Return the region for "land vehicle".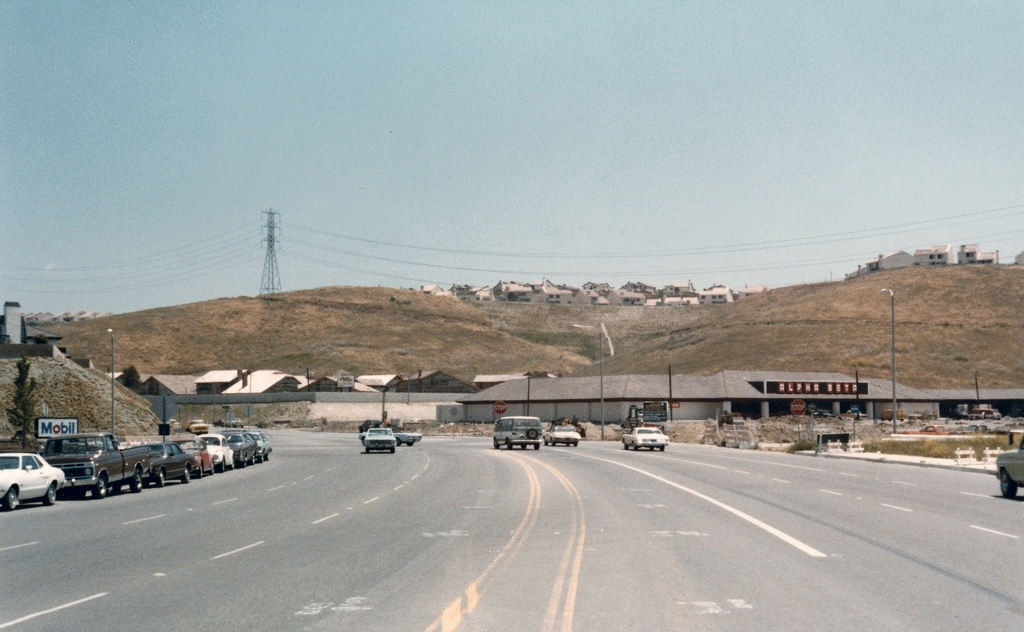
(left=620, top=426, right=668, bottom=451).
